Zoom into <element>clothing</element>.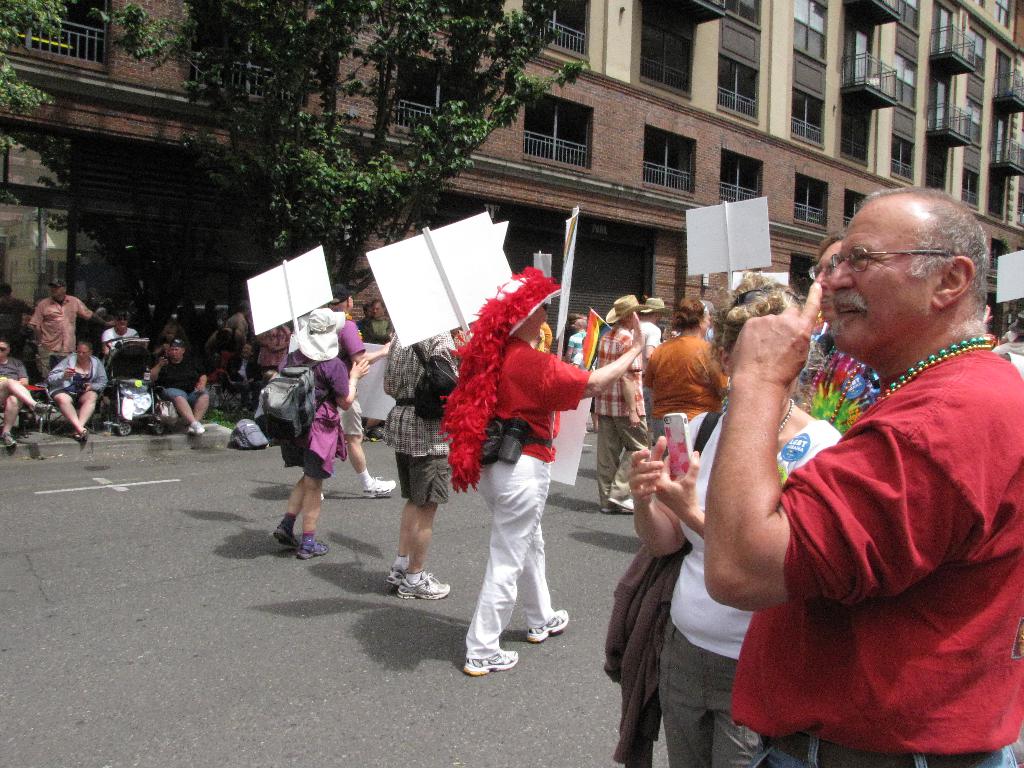
Zoom target: 47,331,102,410.
